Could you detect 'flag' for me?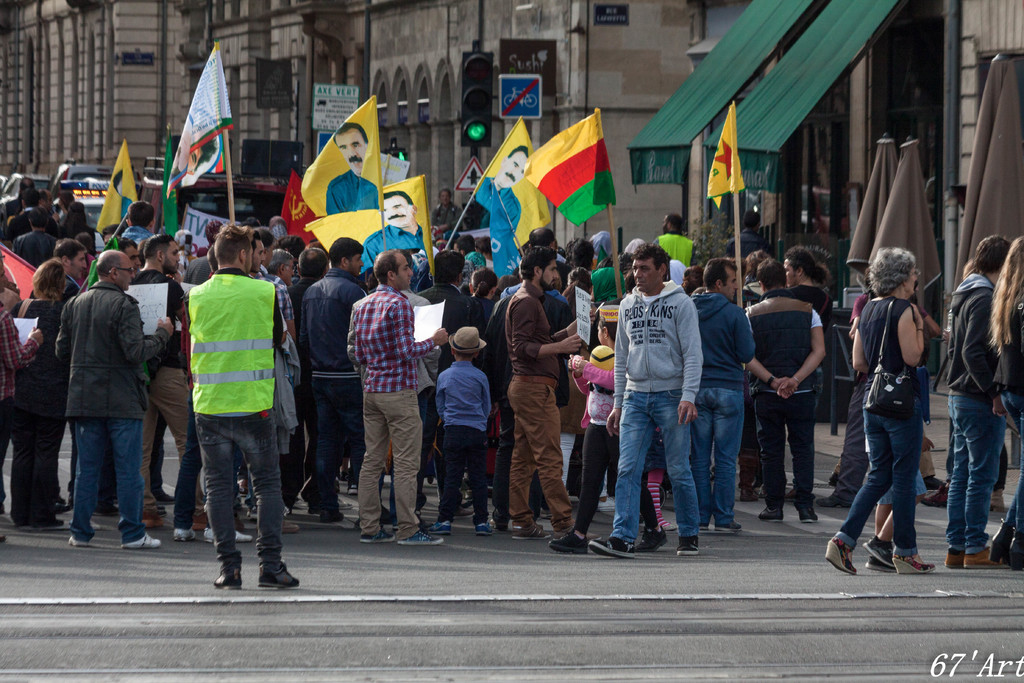
Detection result: 82:260:107:289.
